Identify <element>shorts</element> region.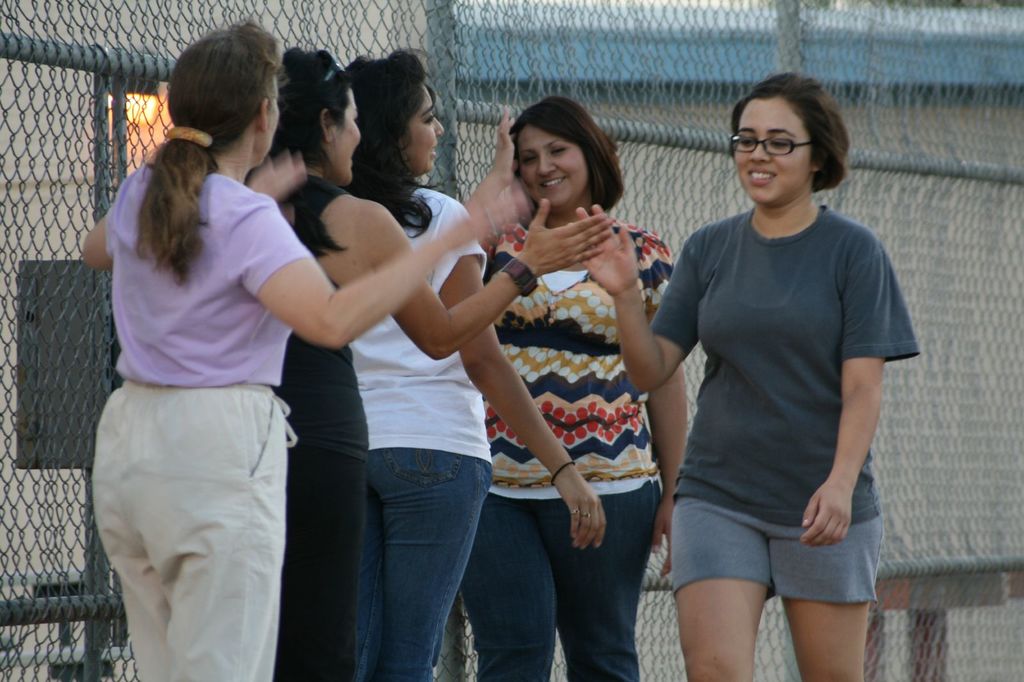
Region: (679, 478, 875, 601).
